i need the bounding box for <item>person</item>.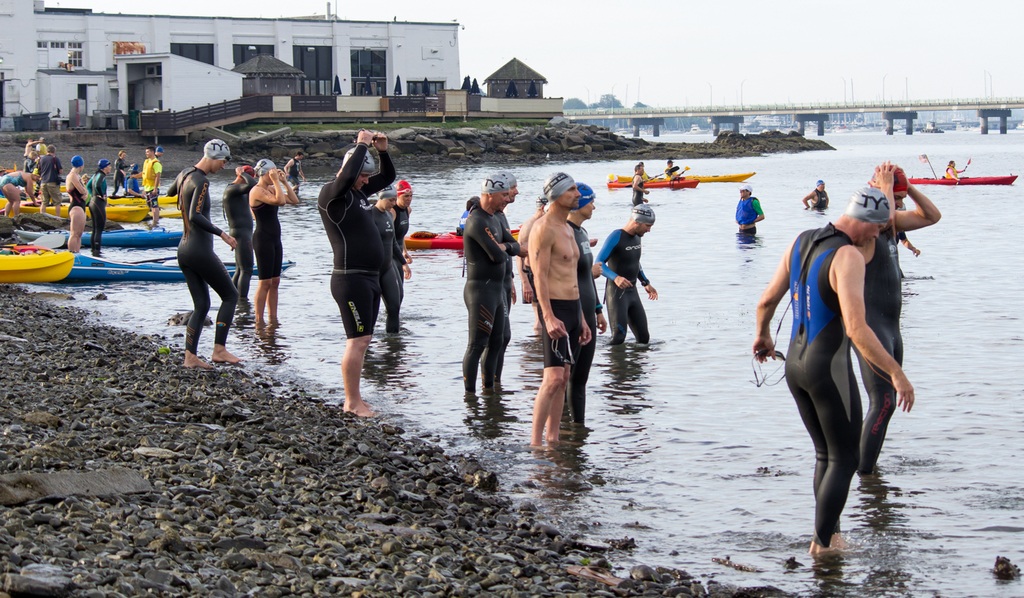
Here it is: (left=752, top=184, right=919, bottom=557).
